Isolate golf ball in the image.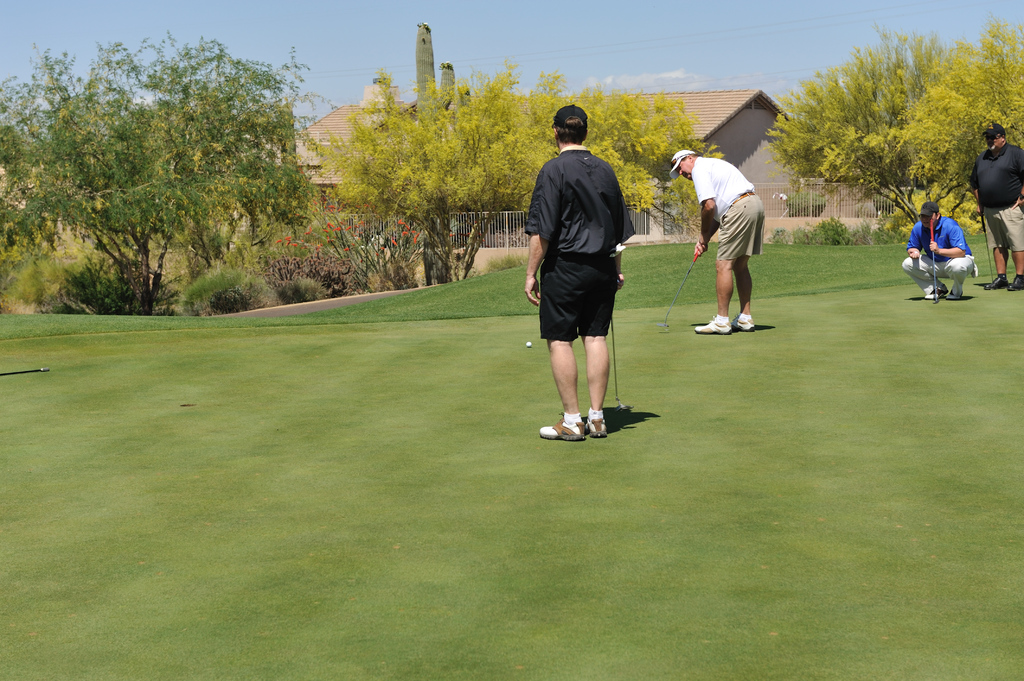
Isolated region: [524, 335, 536, 353].
